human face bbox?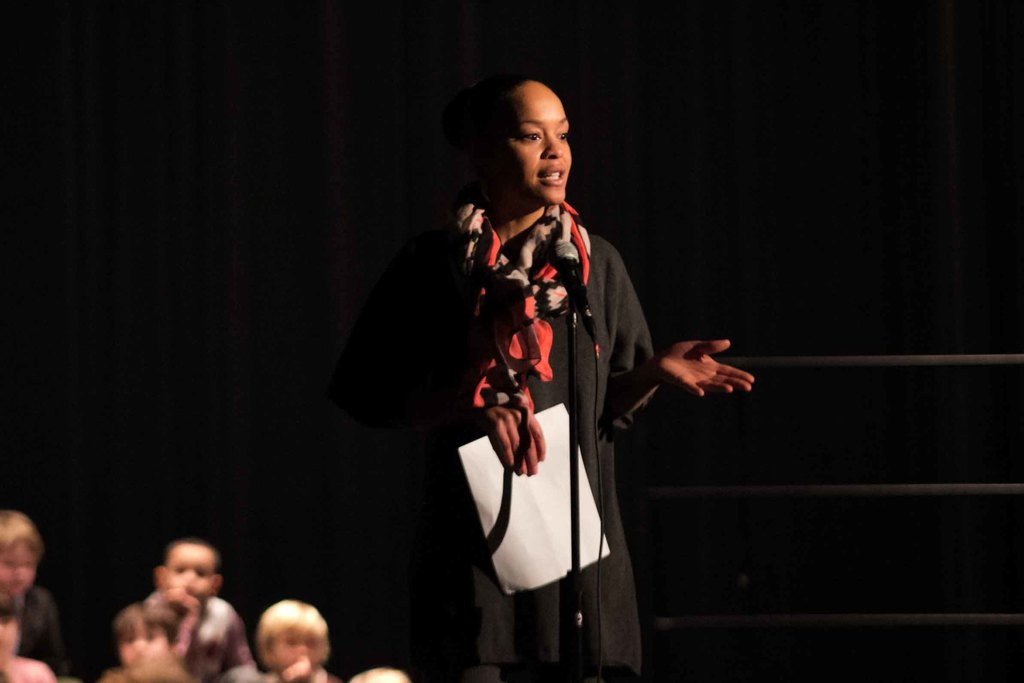
(166,545,214,595)
